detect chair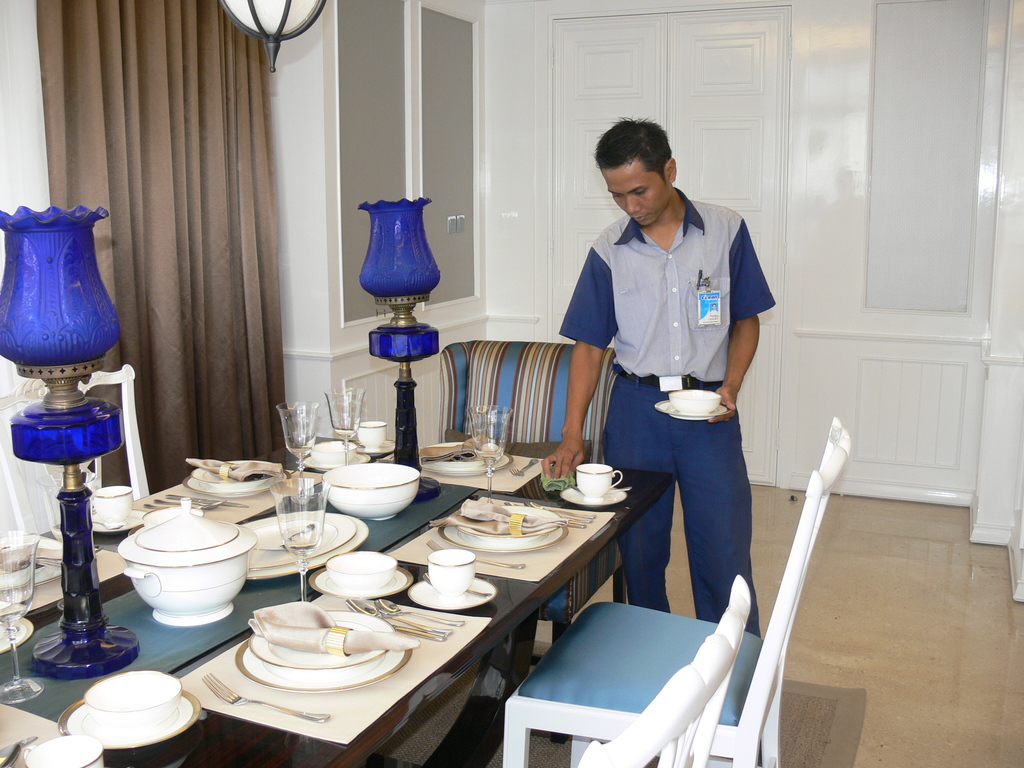
499:419:856:767
